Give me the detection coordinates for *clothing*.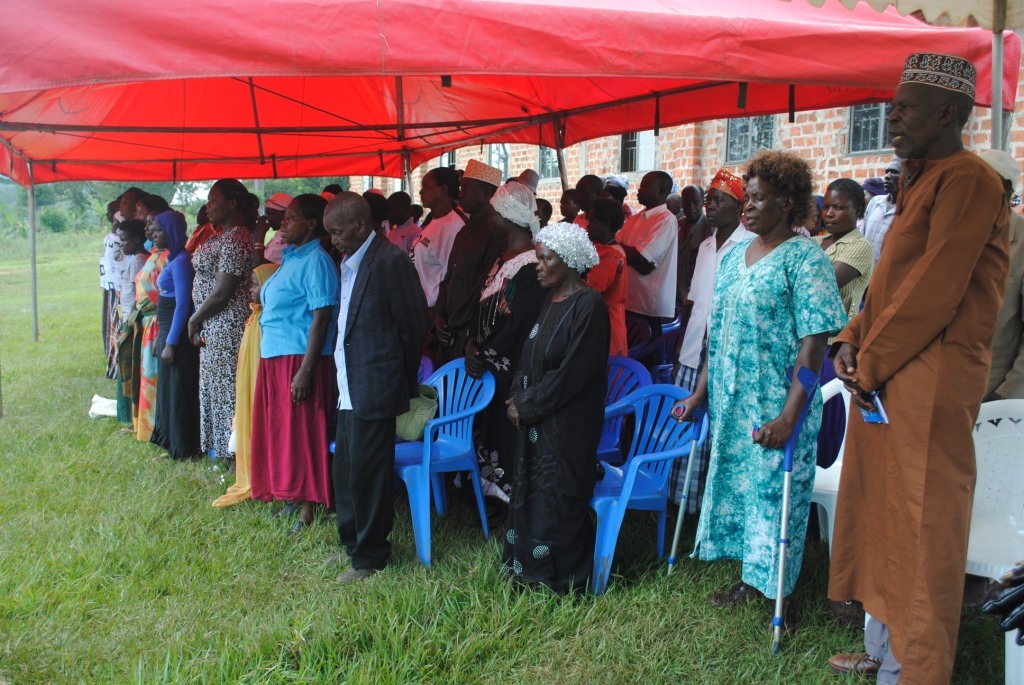
select_region(829, 103, 1001, 655).
